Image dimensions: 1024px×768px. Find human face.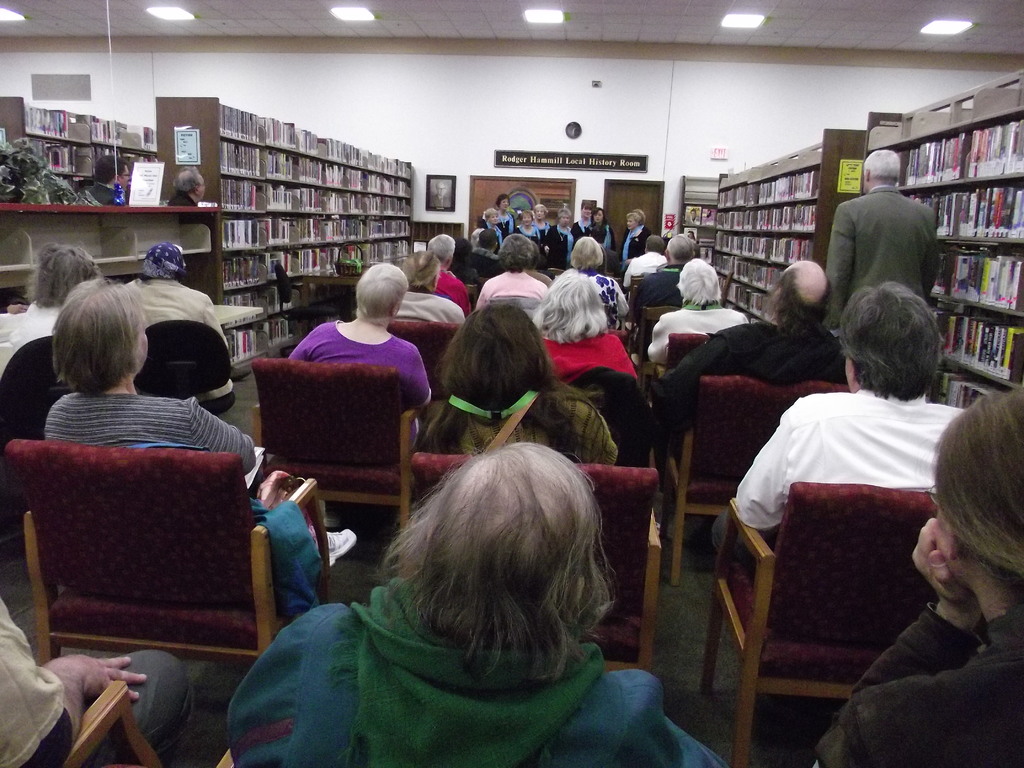
<bbox>198, 173, 205, 199</bbox>.
